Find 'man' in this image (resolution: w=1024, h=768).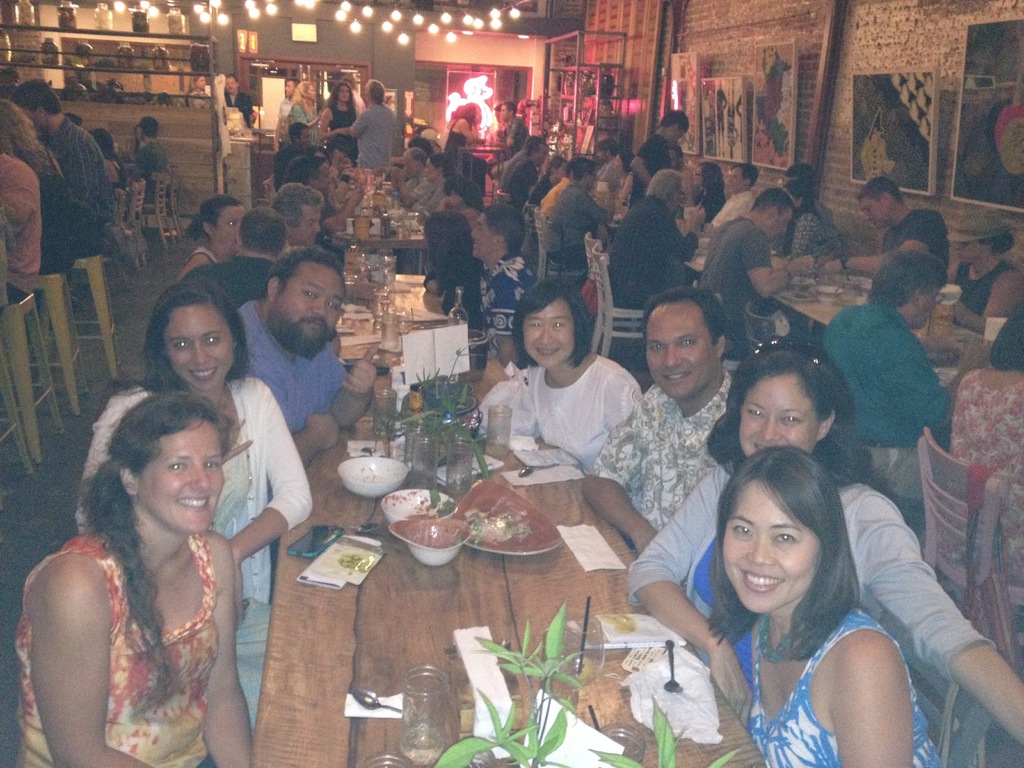
8,79,111,282.
